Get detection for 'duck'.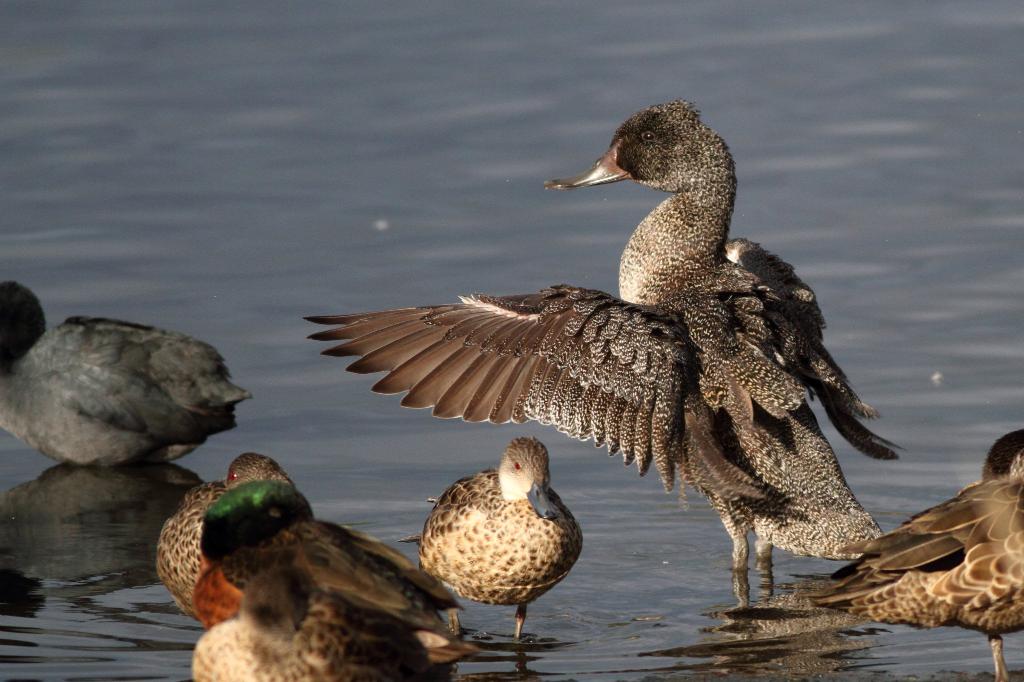
Detection: {"left": 417, "top": 438, "right": 580, "bottom": 651}.
